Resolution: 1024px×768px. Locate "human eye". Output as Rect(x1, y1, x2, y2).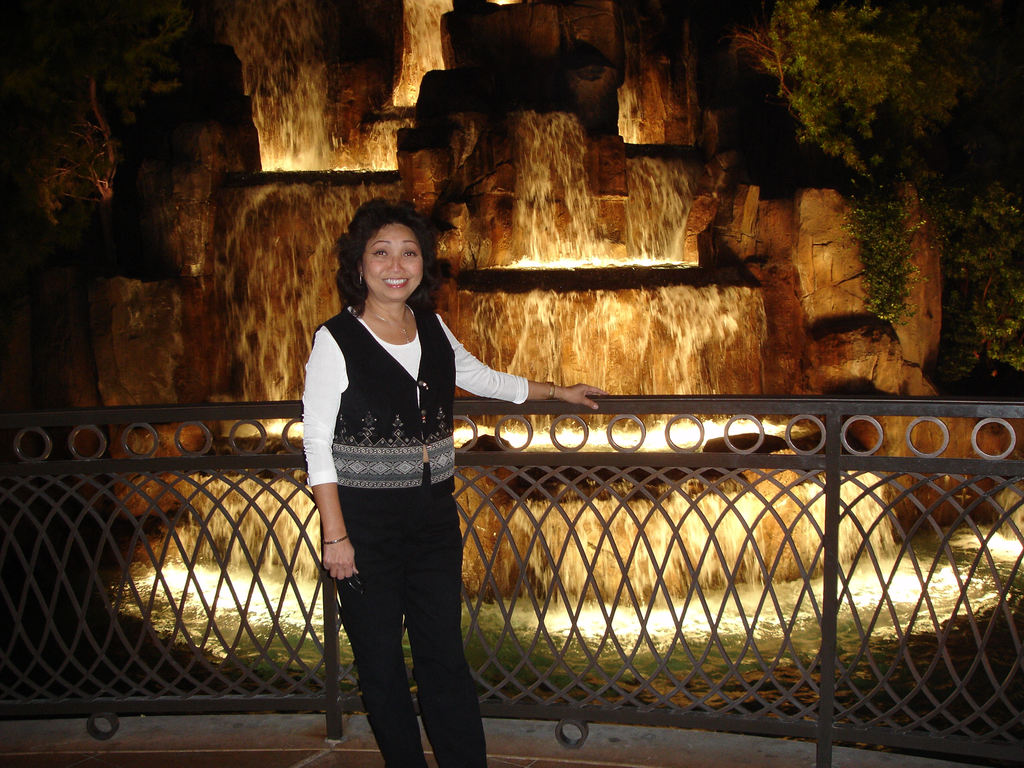
Rect(368, 244, 391, 257).
